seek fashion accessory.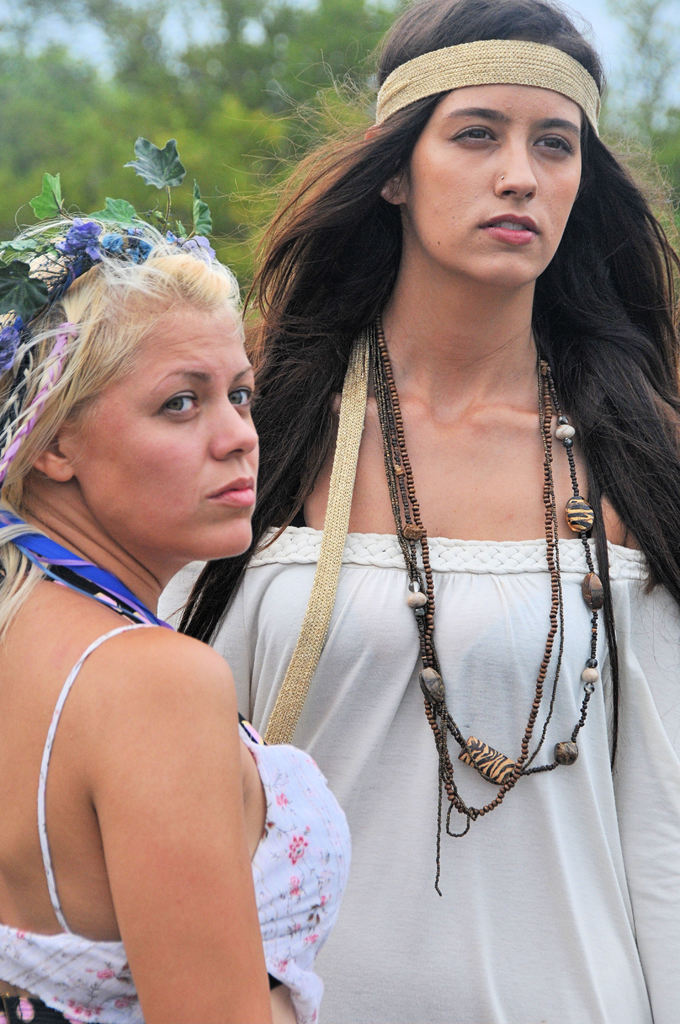
BBox(0, 140, 223, 477).
